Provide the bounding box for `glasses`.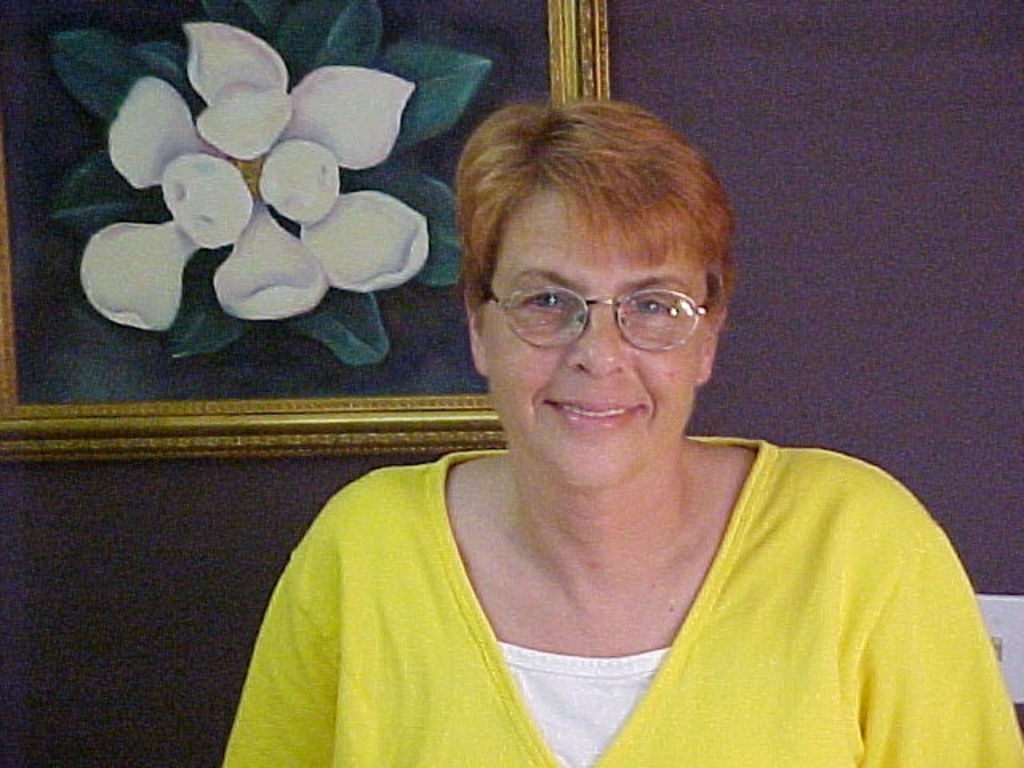
bbox(470, 264, 720, 355).
